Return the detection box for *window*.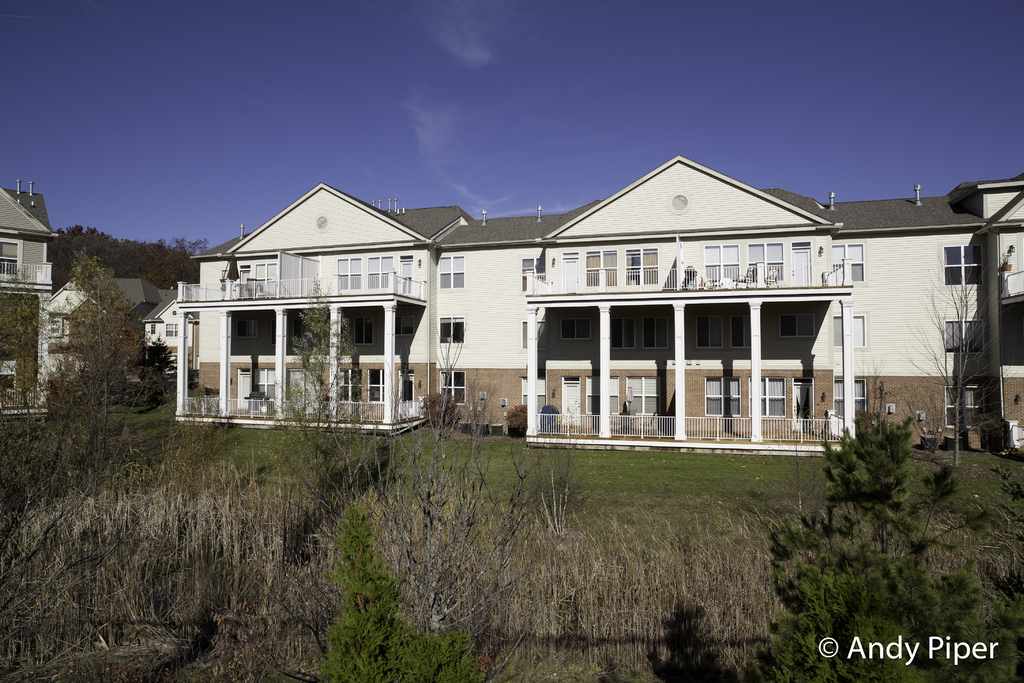
locate(438, 257, 465, 288).
